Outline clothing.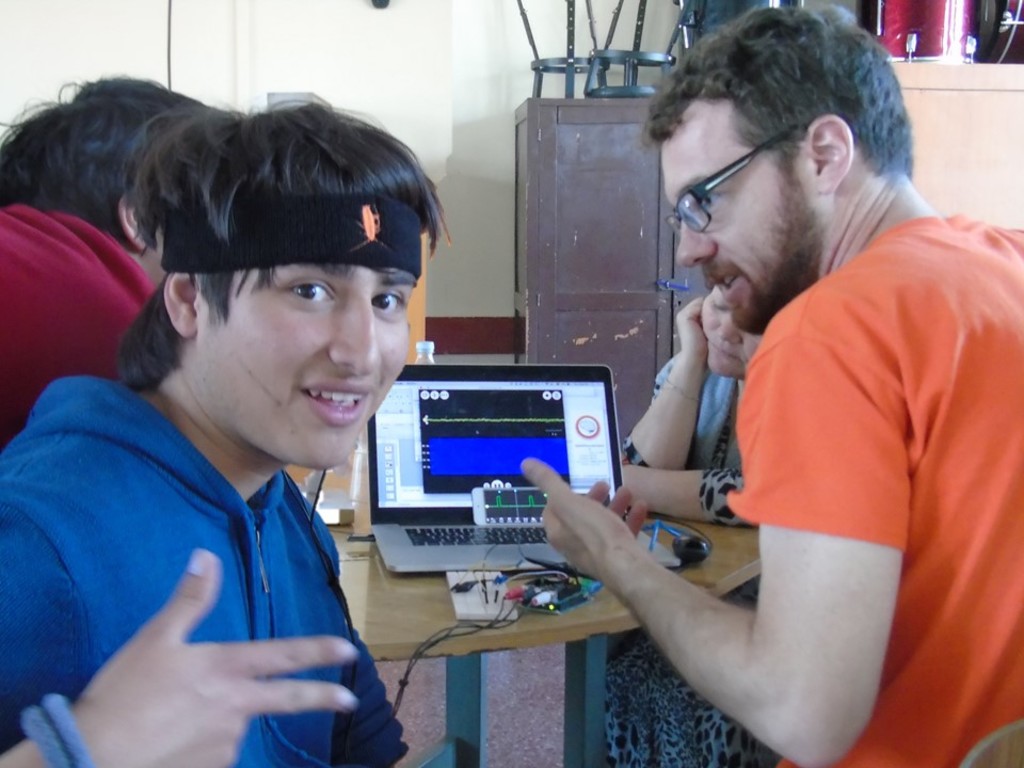
Outline: (x1=0, y1=377, x2=407, y2=767).
